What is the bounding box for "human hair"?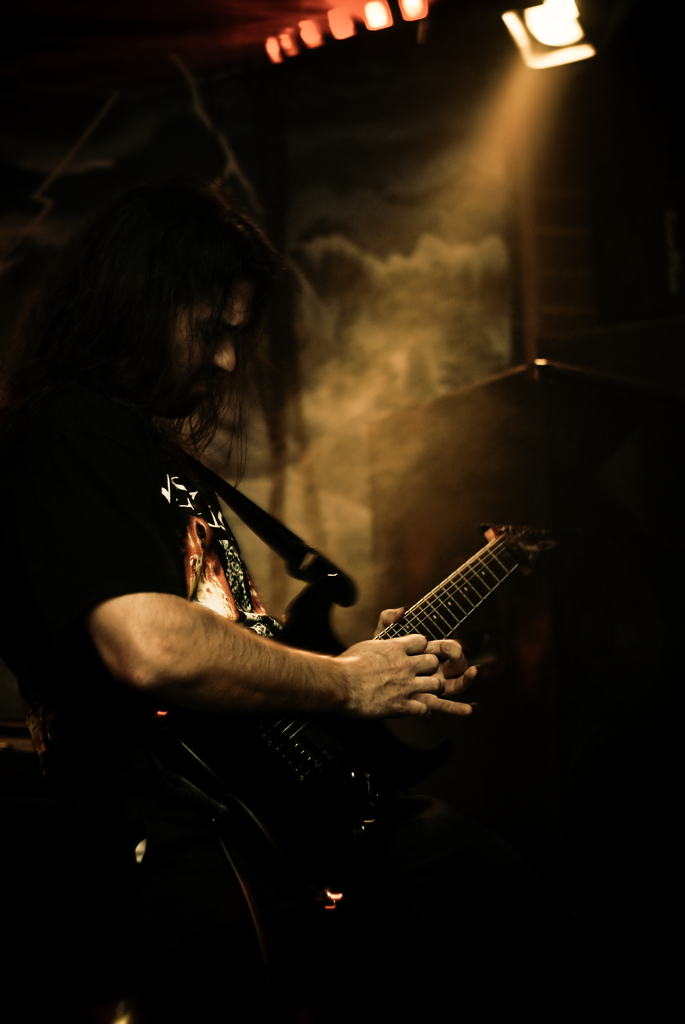
31, 156, 303, 495.
